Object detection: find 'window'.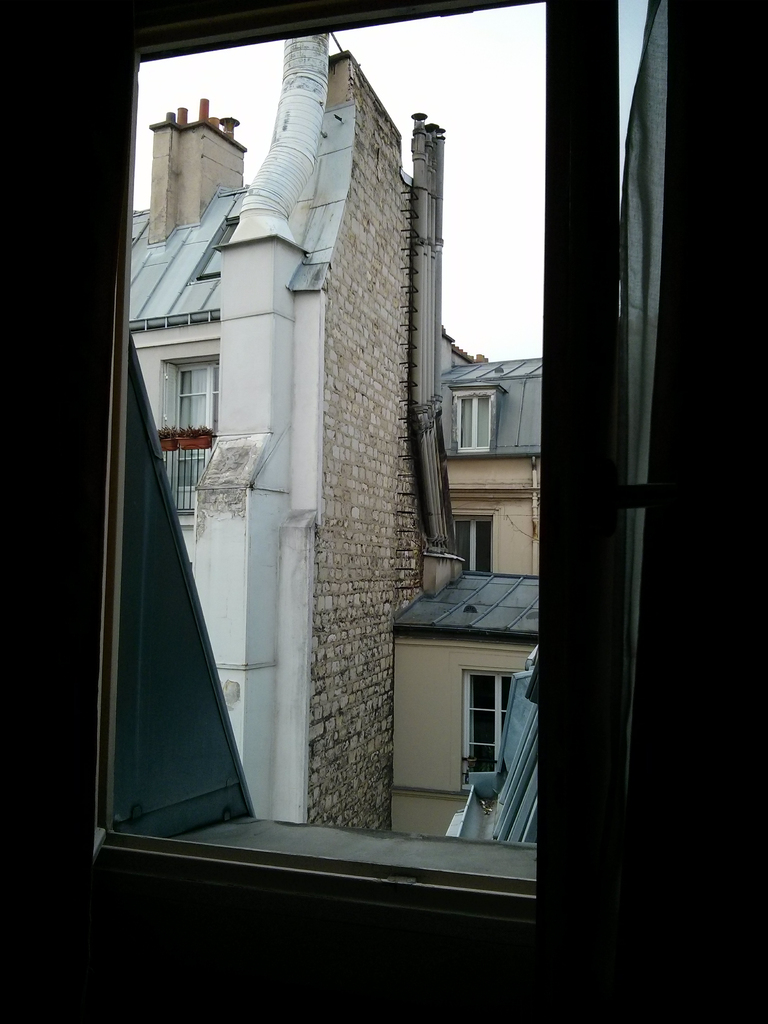
region(456, 522, 492, 577).
